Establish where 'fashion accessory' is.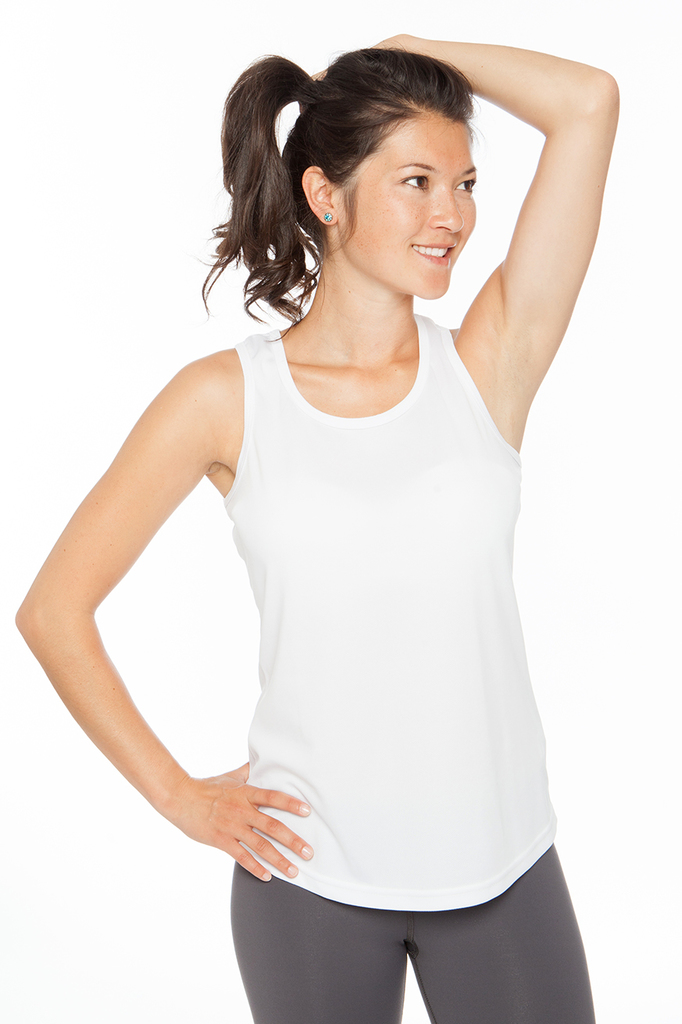
Established at <box>321,211,338,220</box>.
